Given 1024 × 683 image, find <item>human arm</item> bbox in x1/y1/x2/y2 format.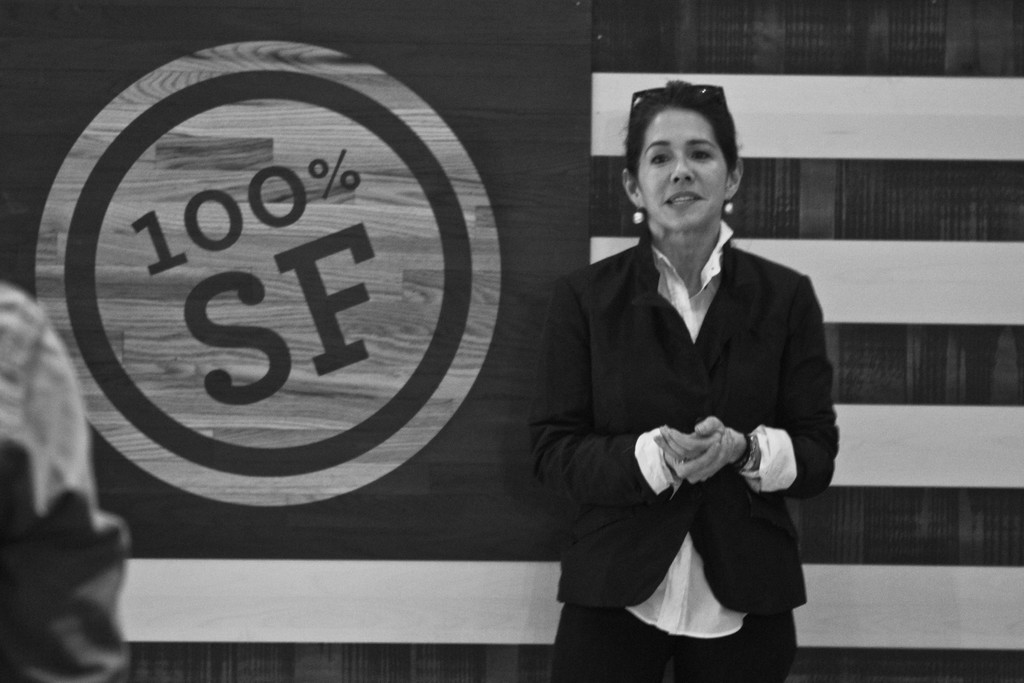
529/287/730/498.
